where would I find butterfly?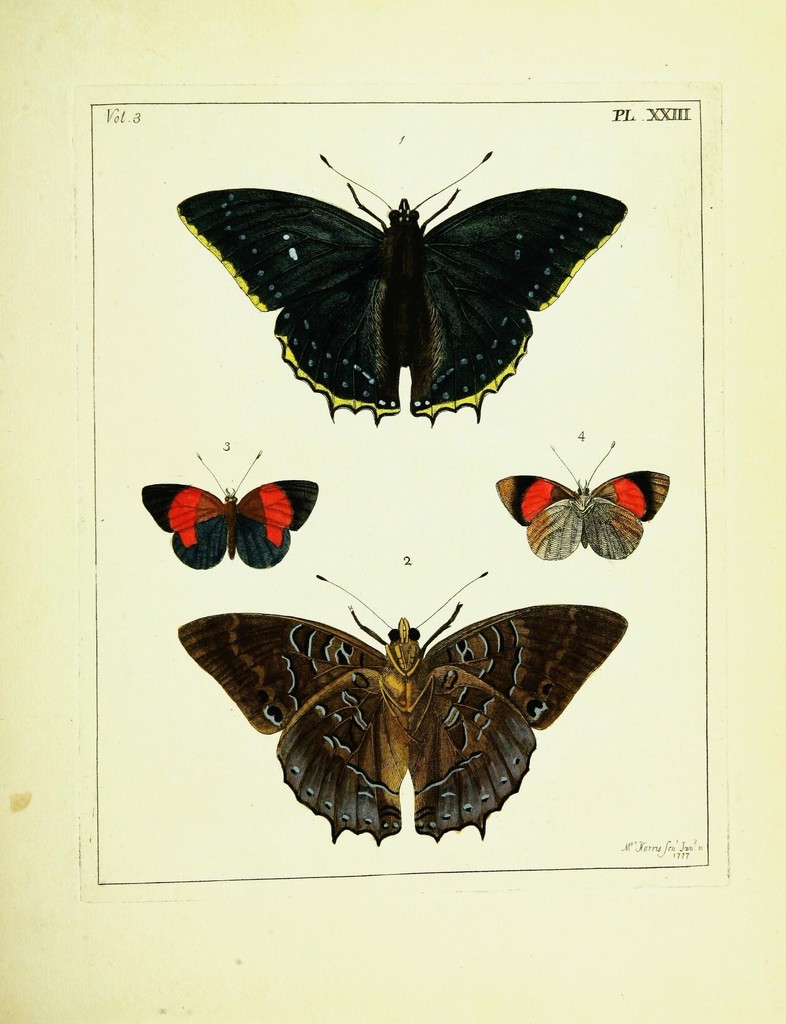
At select_region(168, 566, 629, 855).
